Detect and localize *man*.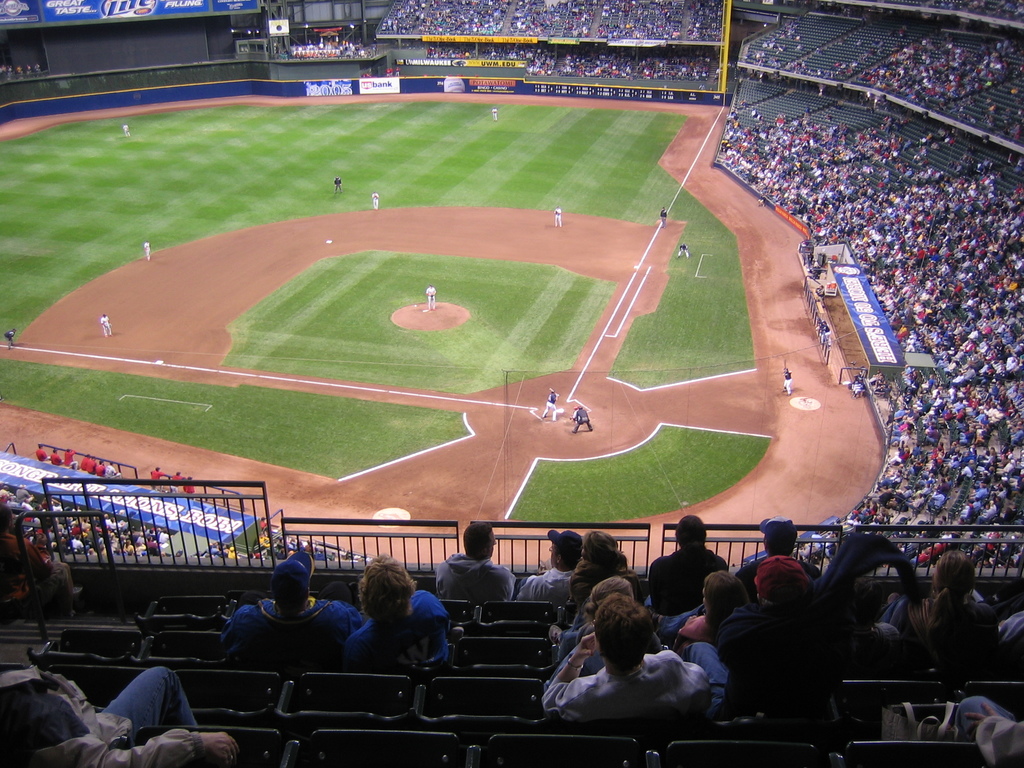
Localized at rect(218, 557, 367, 667).
